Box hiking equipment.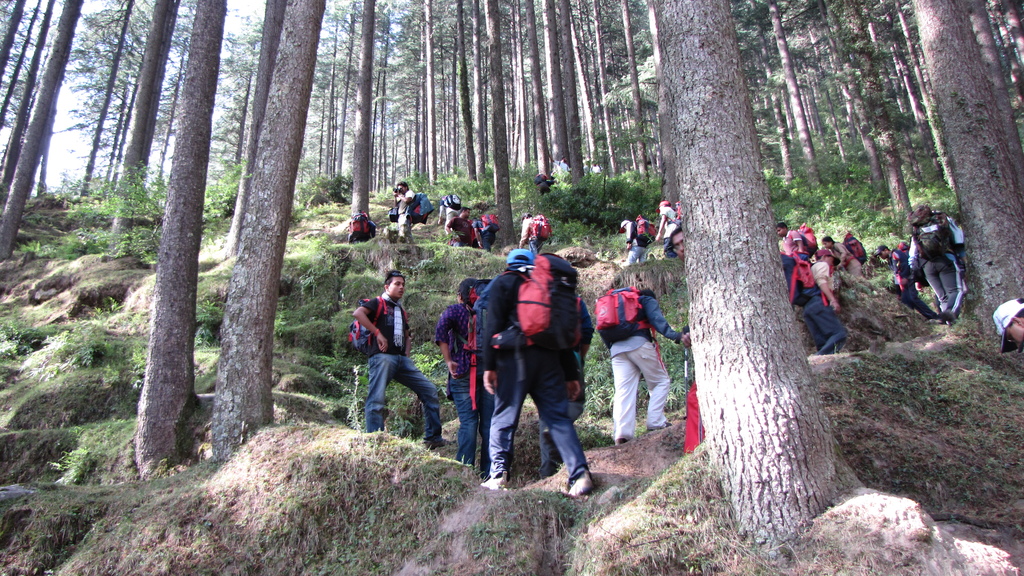
box=[438, 189, 463, 212].
